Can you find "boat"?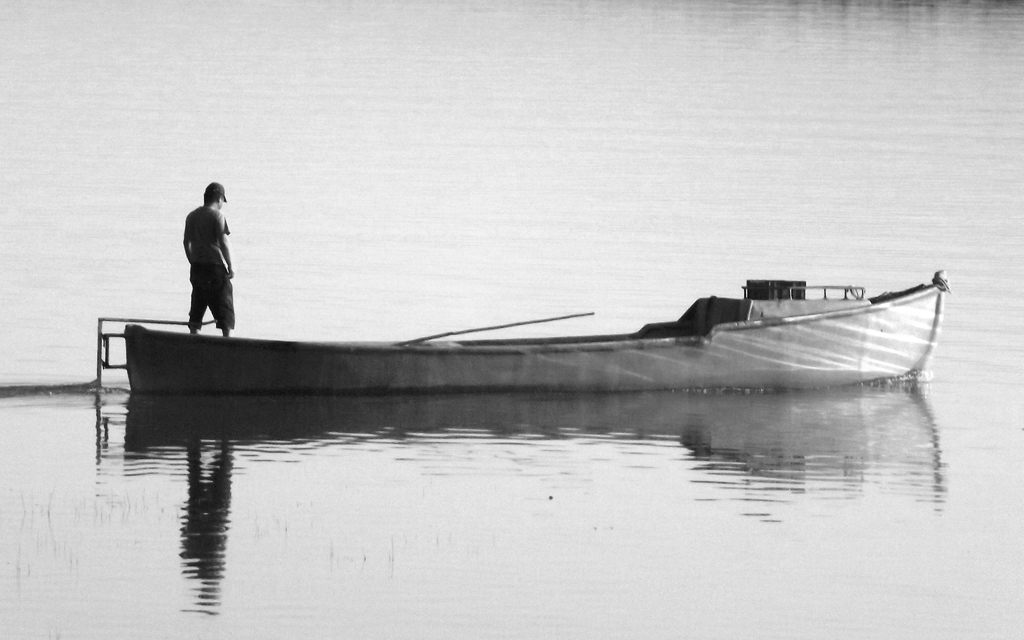
Yes, bounding box: 40:252:987:403.
